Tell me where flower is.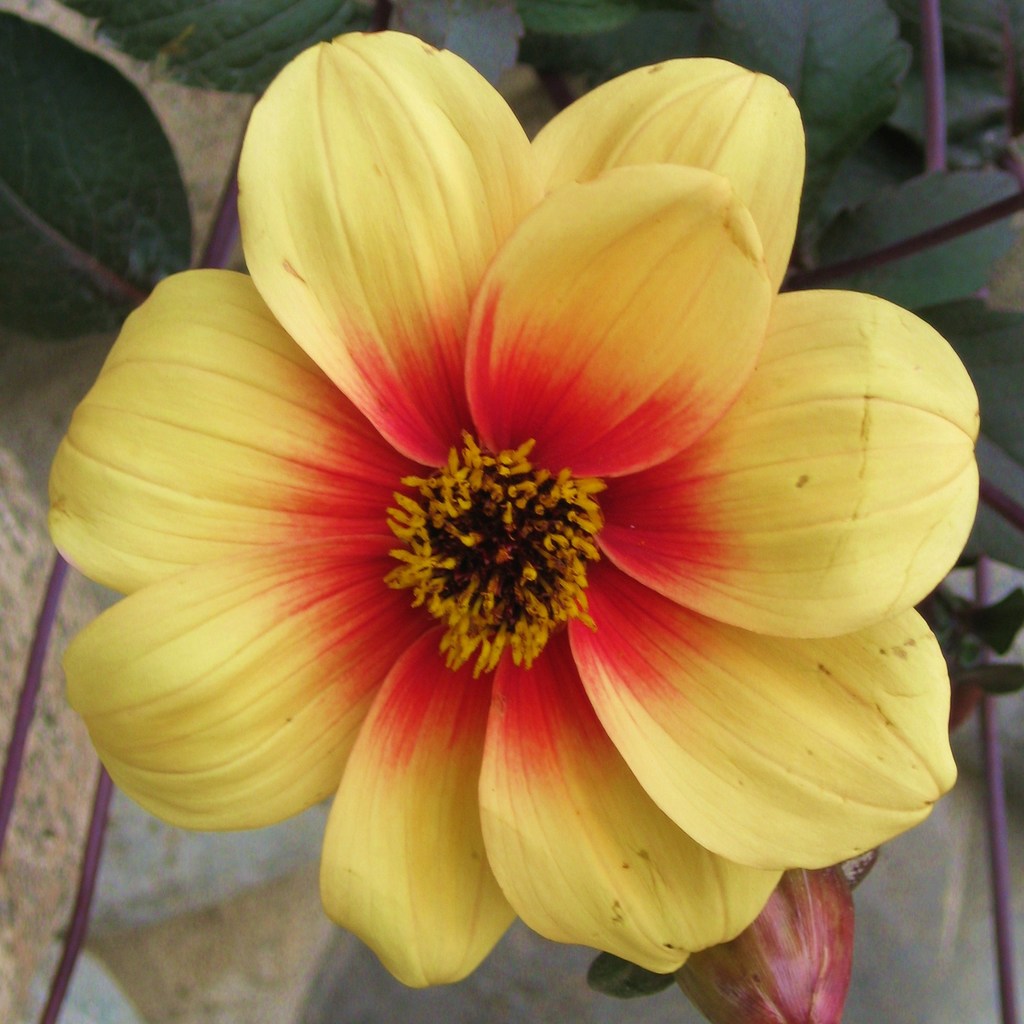
flower is at detection(0, 53, 997, 991).
